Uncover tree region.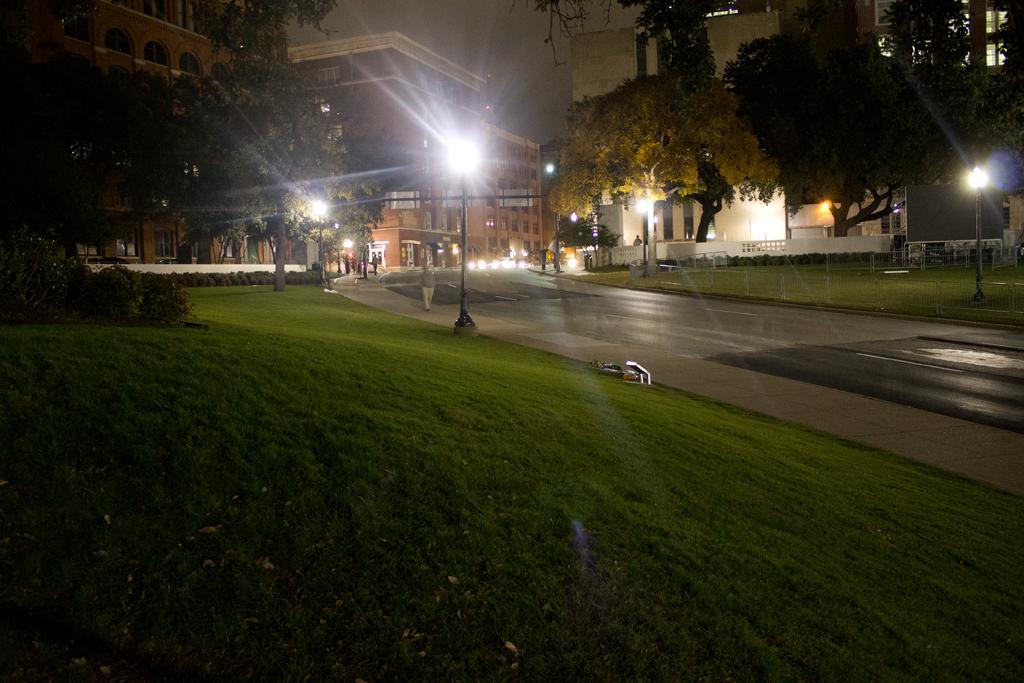
Uncovered: (548,36,825,248).
